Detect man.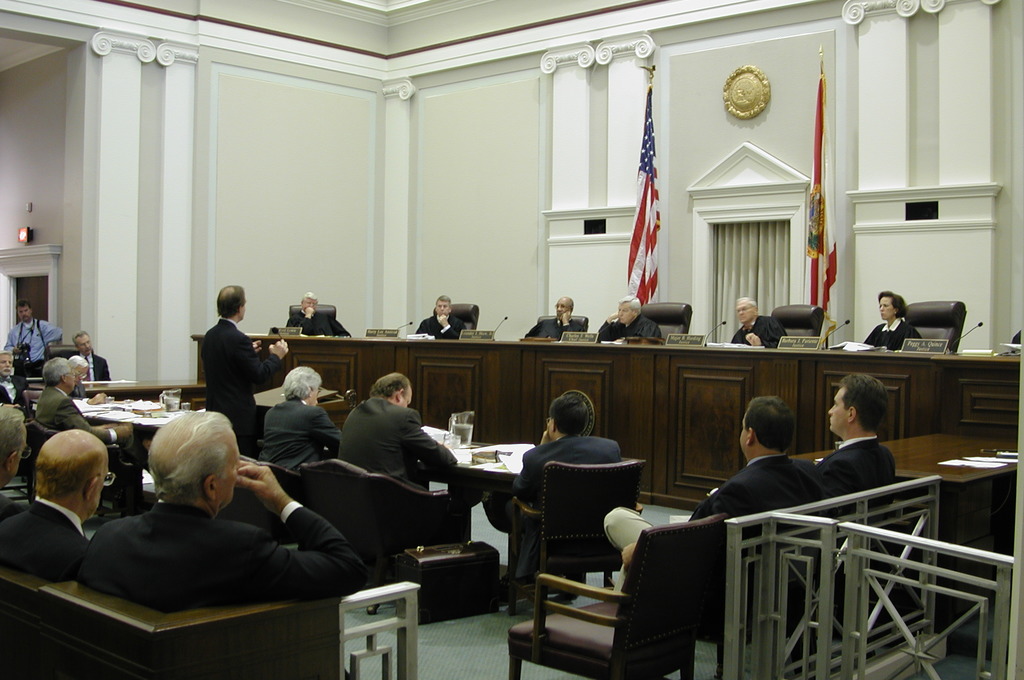
Detected at box=[52, 427, 384, 639].
